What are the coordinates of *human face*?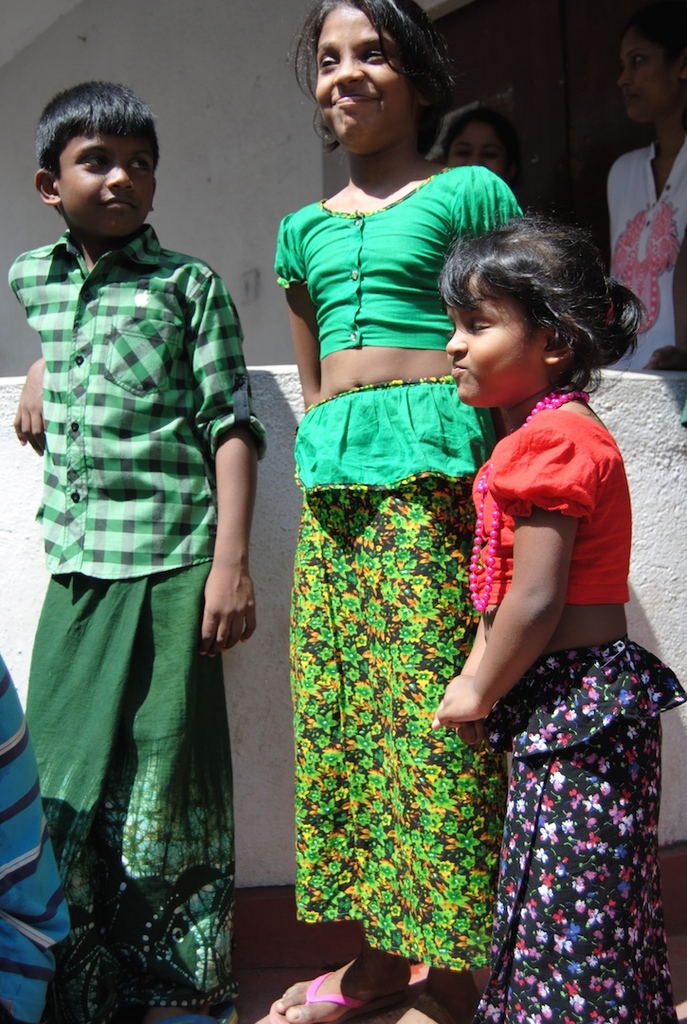
[443,275,543,406].
